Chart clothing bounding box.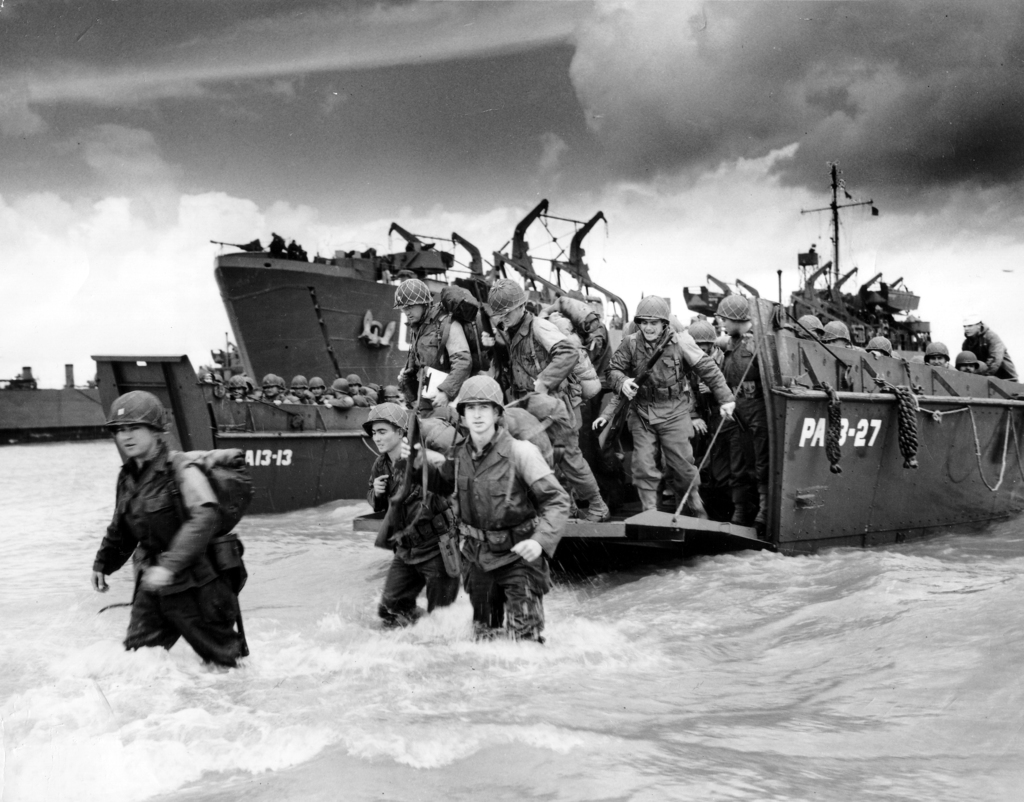
Charted: [97,429,257,667].
